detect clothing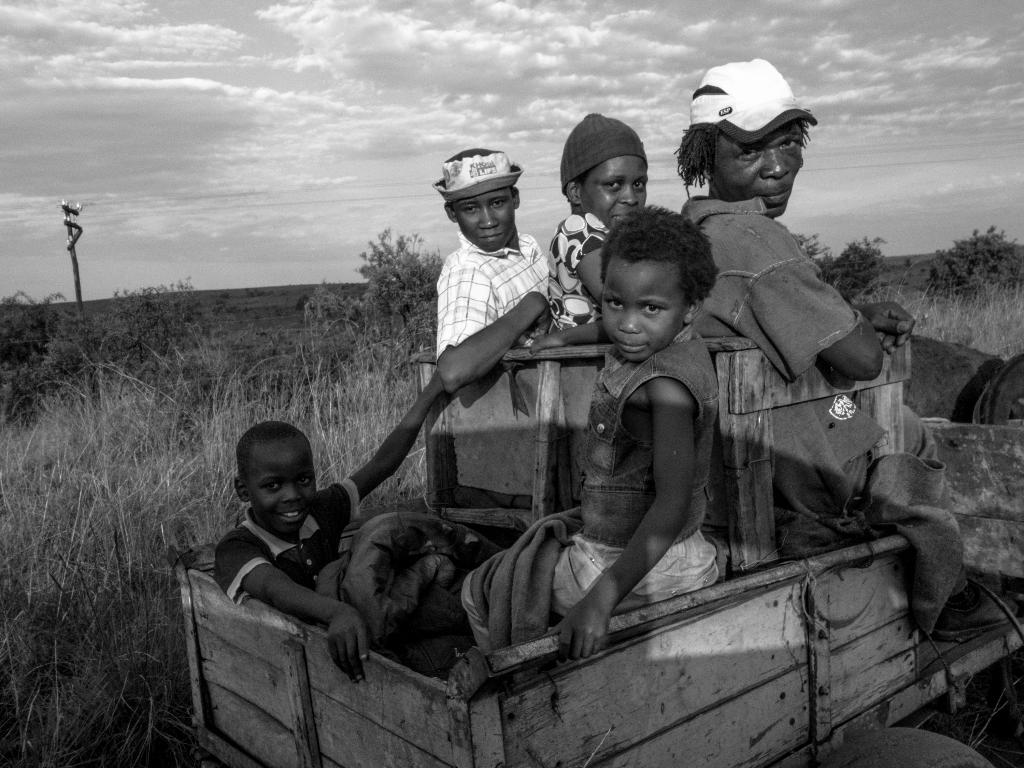
BBox(680, 196, 890, 557)
